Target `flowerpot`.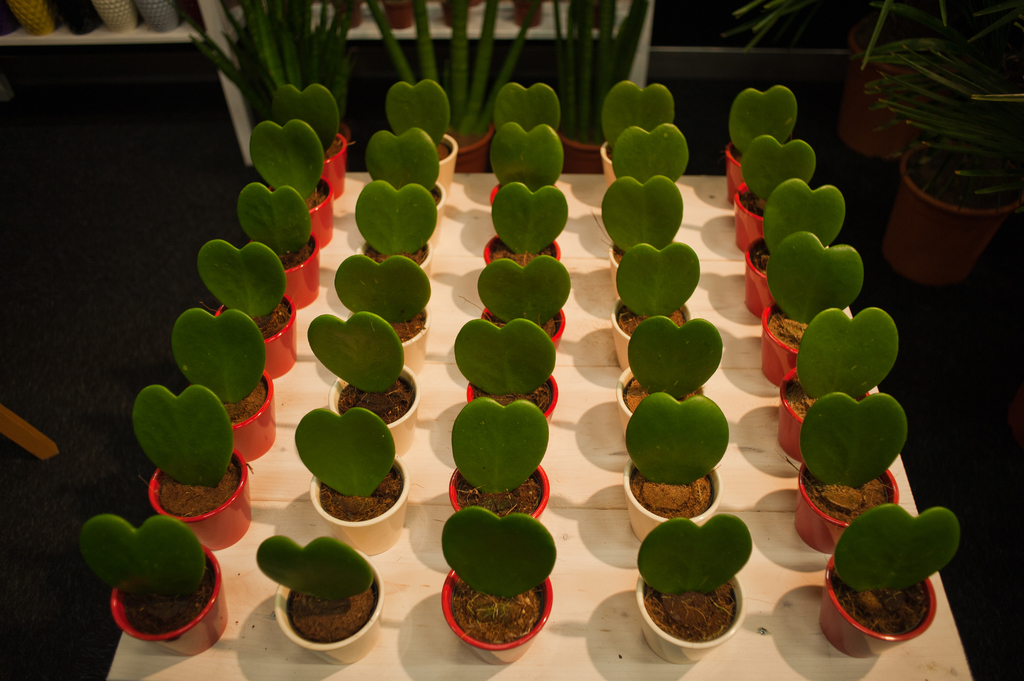
Target region: (632, 547, 742, 657).
